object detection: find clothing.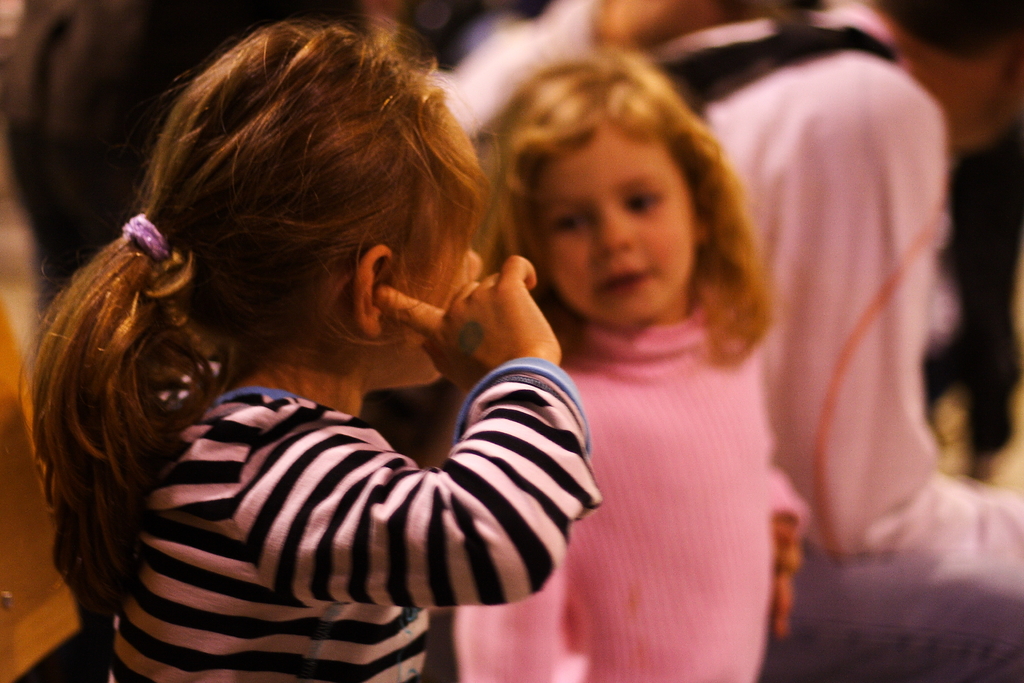
bbox=[102, 284, 608, 664].
